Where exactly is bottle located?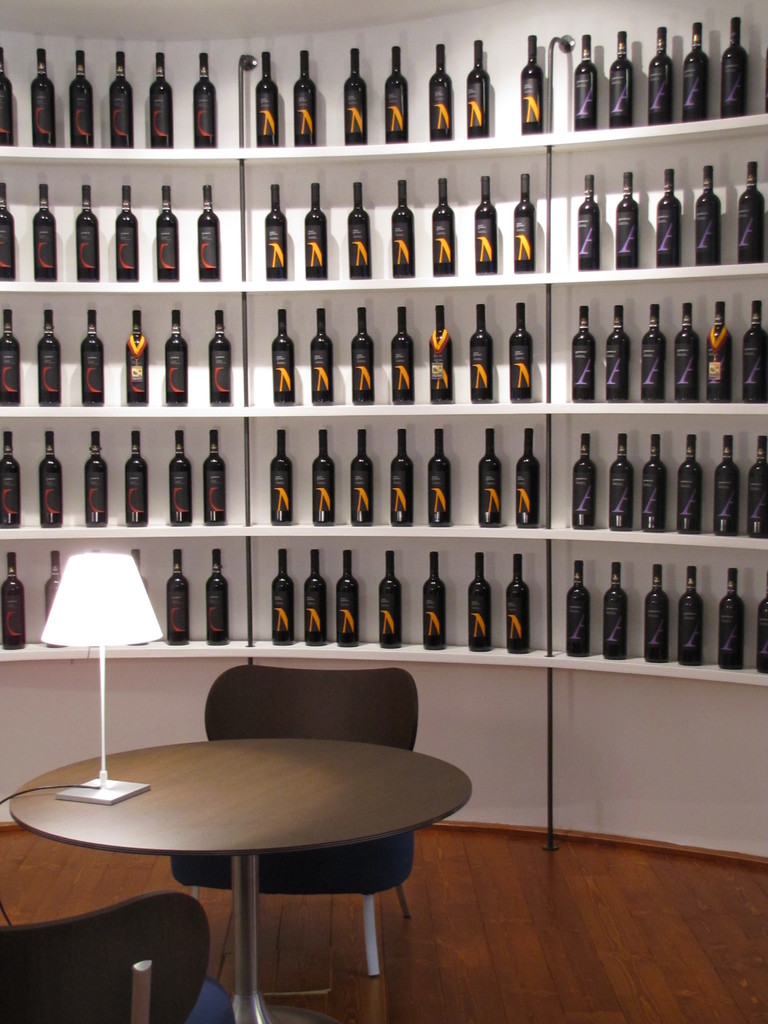
Its bounding box is (125, 429, 148, 529).
